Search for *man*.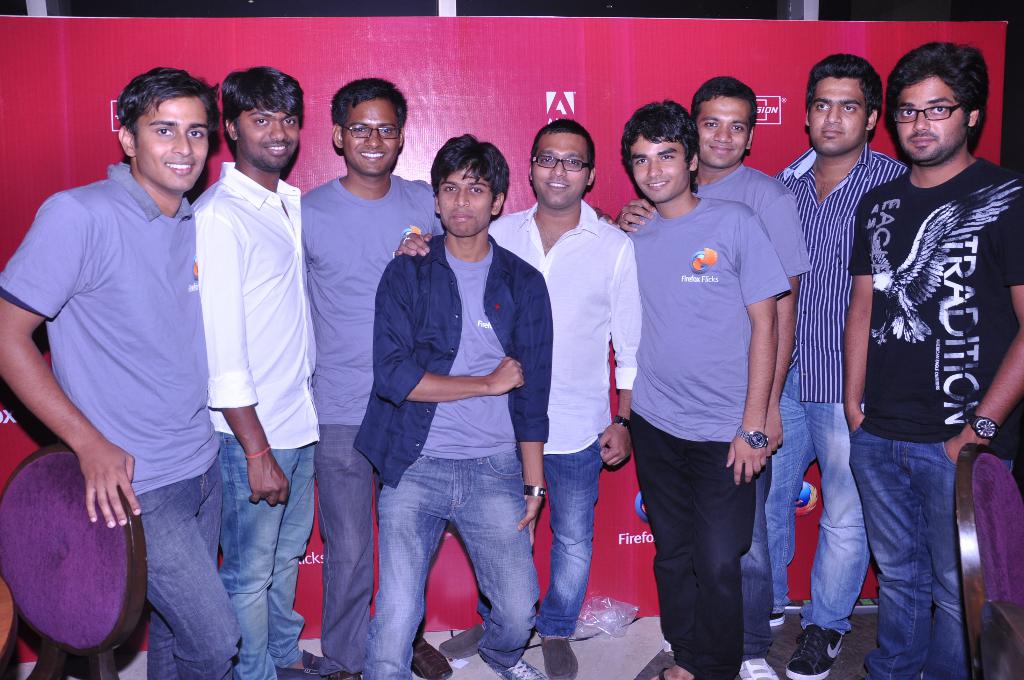
Found at pyautogui.locateOnScreen(619, 71, 808, 679).
